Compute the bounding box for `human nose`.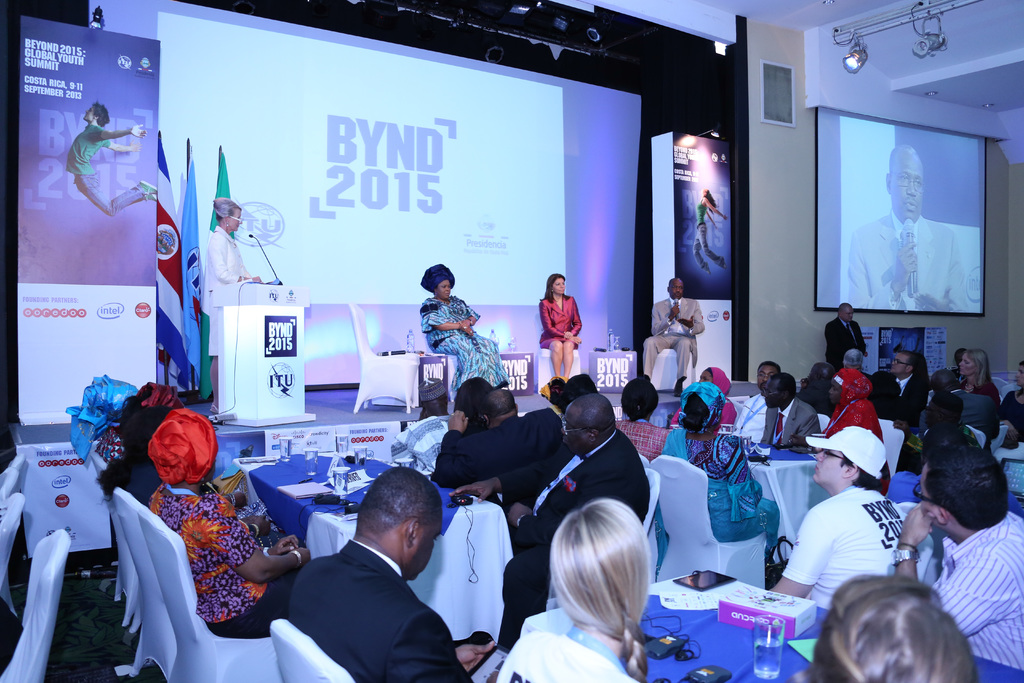
[left=675, top=290, right=678, bottom=293].
